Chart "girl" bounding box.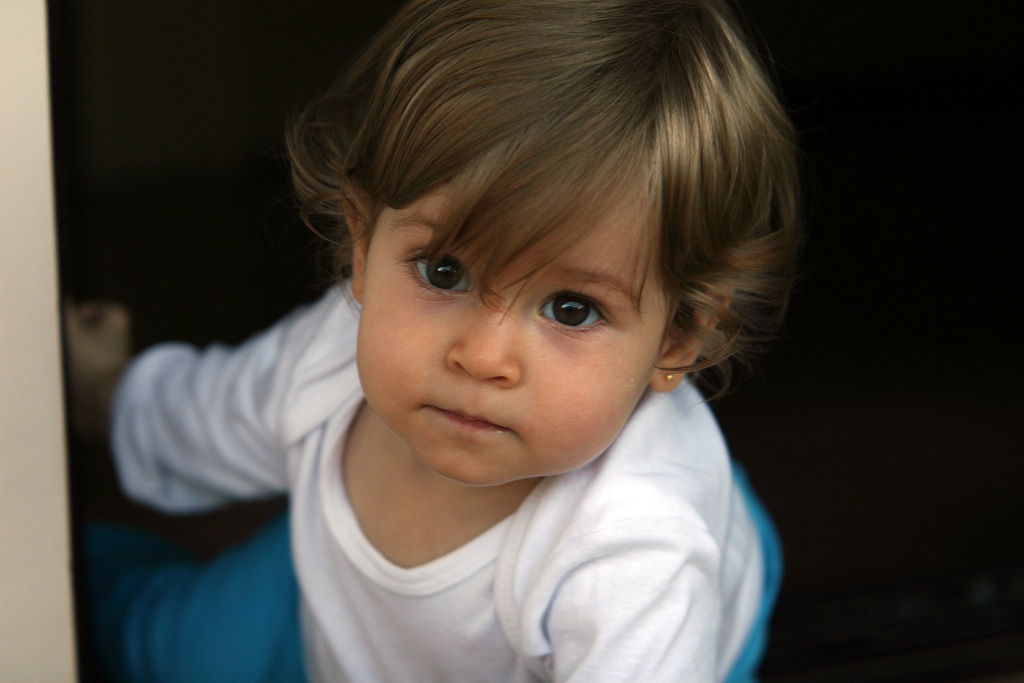
Charted: bbox=(57, 0, 794, 682).
